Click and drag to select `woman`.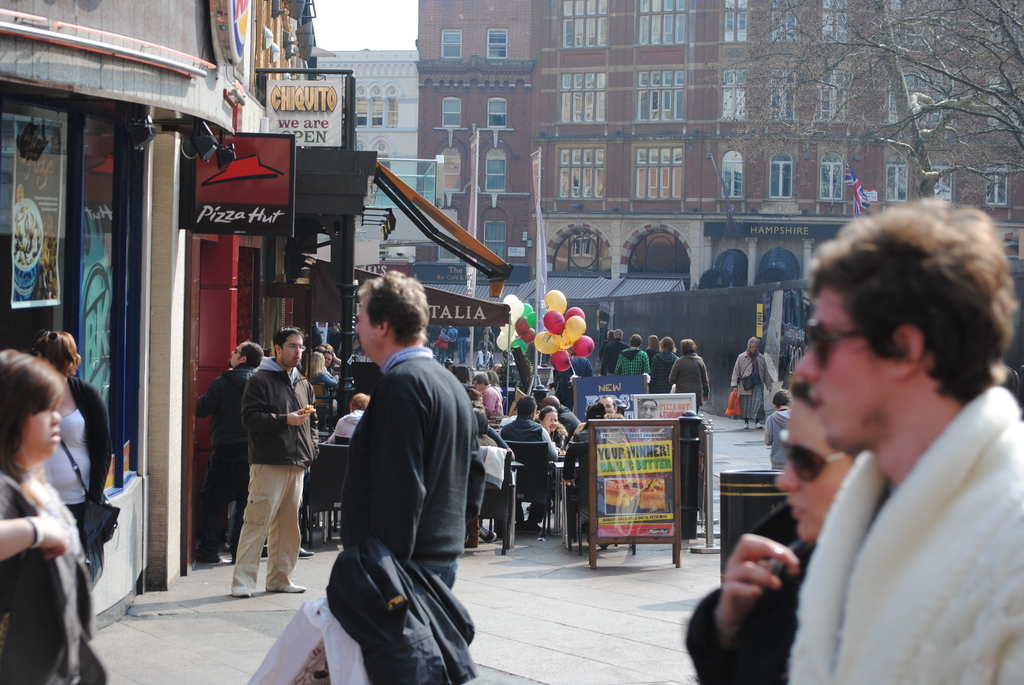
Selection: select_region(664, 338, 712, 407).
